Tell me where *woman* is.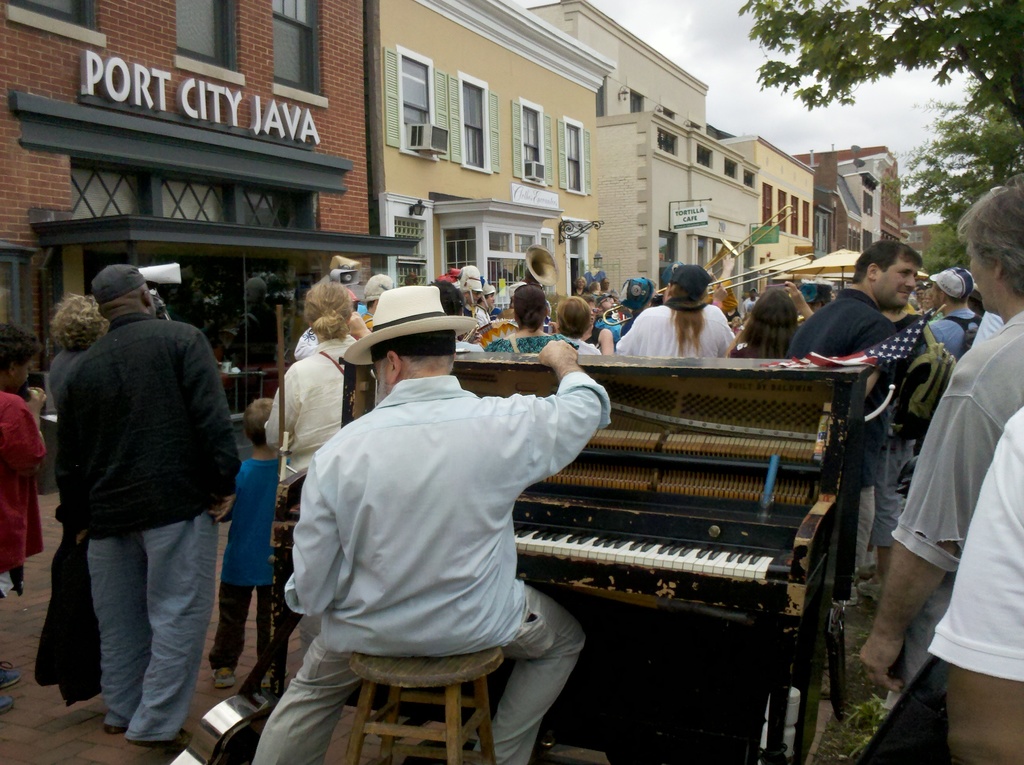
*woman* is at rect(477, 280, 569, 354).
